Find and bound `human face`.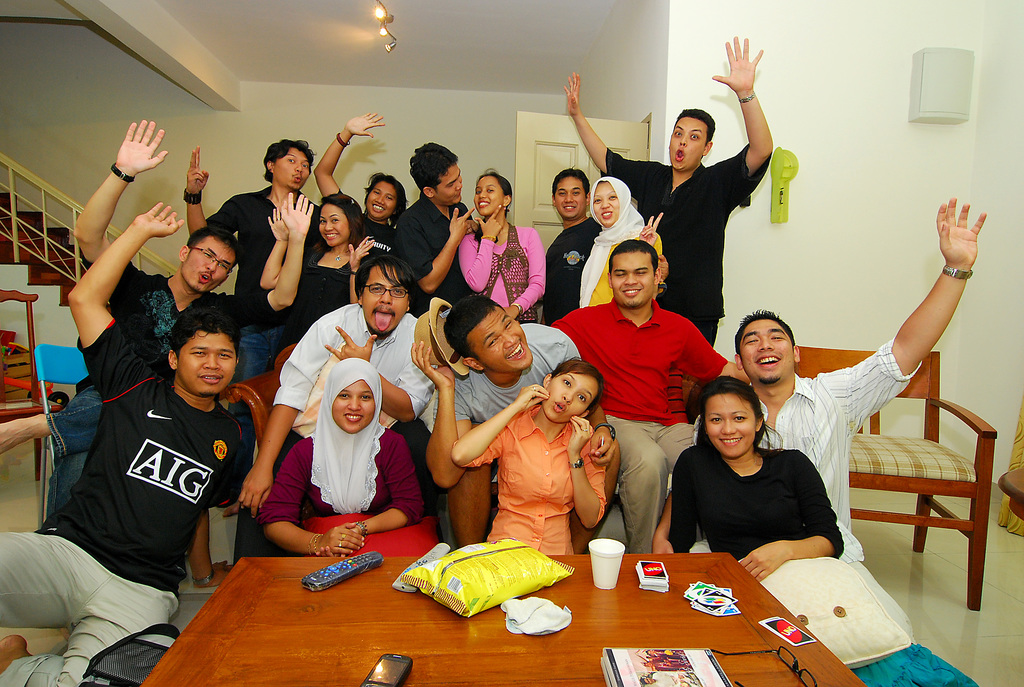
Bound: BBox(474, 177, 504, 216).
